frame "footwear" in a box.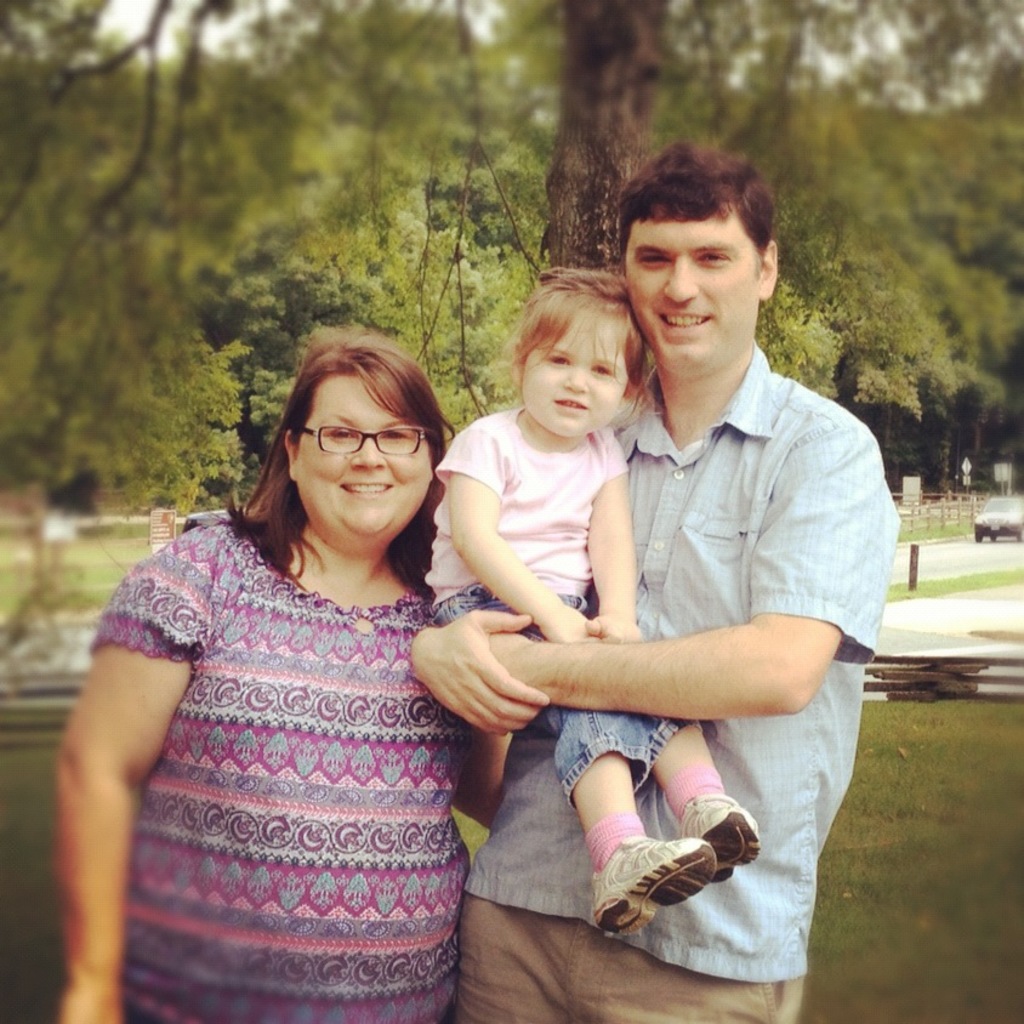
bbox=[591, 840, 721, 933].
